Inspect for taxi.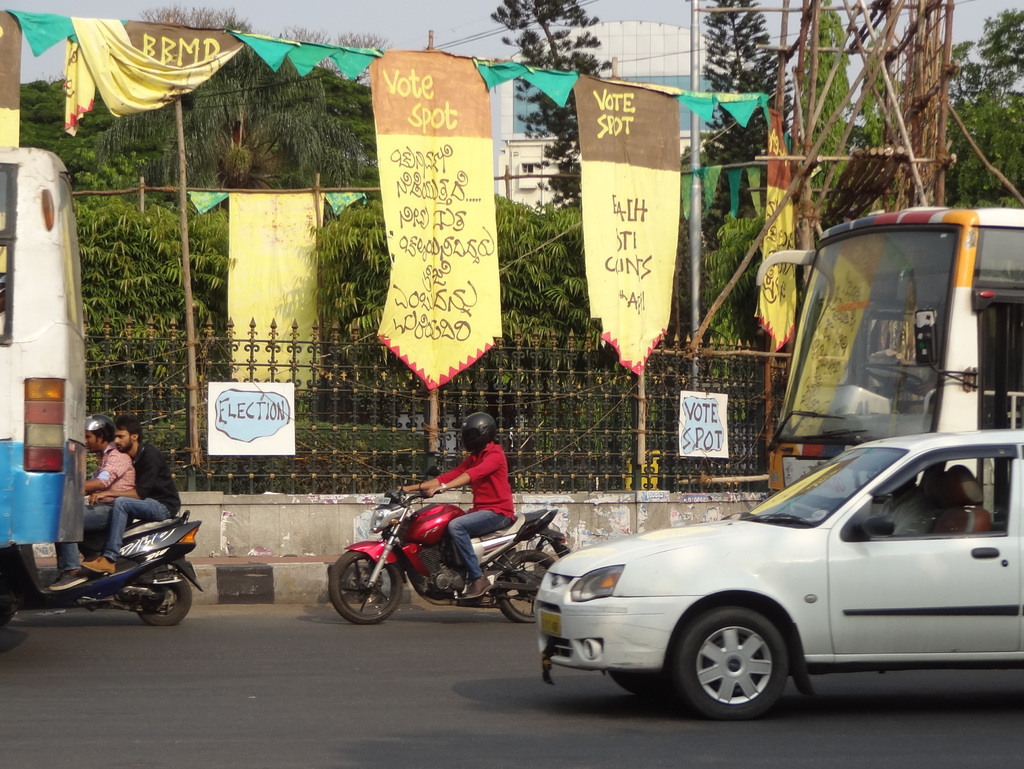
Inspection: Rect(545, 398, 1009, 699).
